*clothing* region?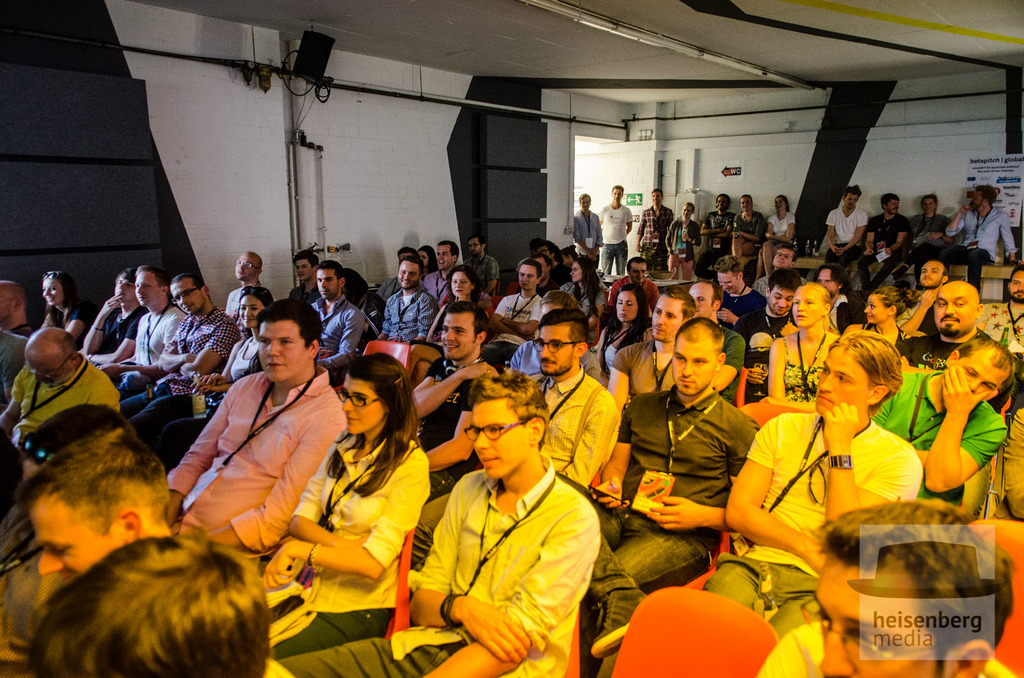
979 298 1023 402
